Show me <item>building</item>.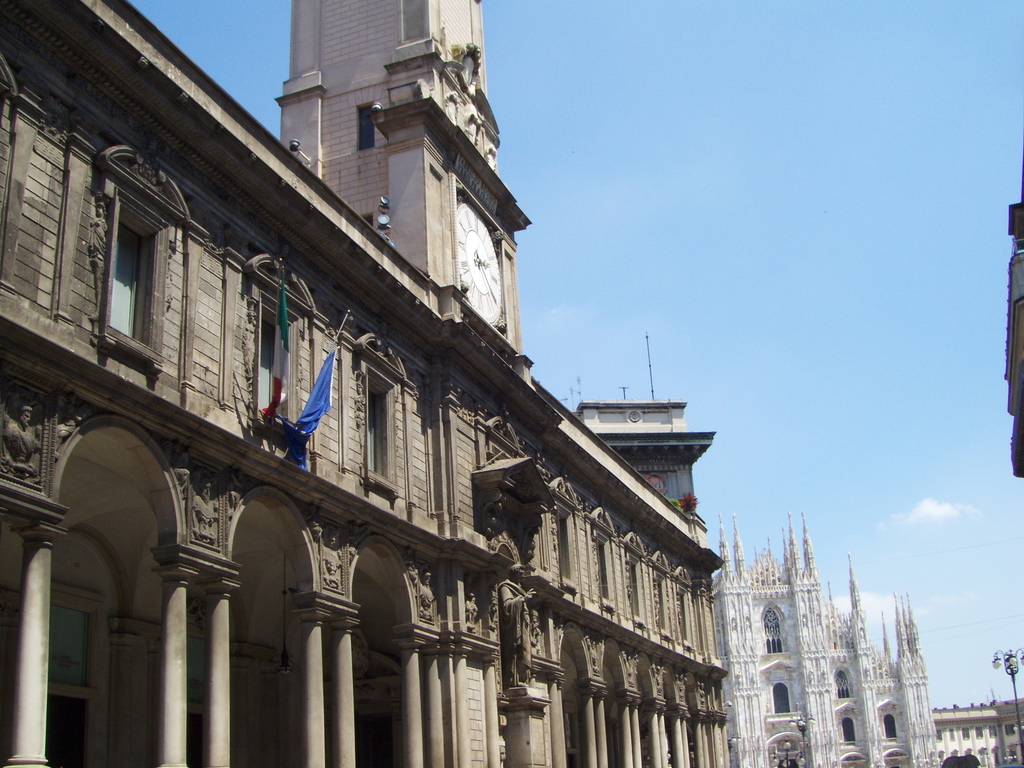
<item>building</item> is here: 988,696,1023,767.
